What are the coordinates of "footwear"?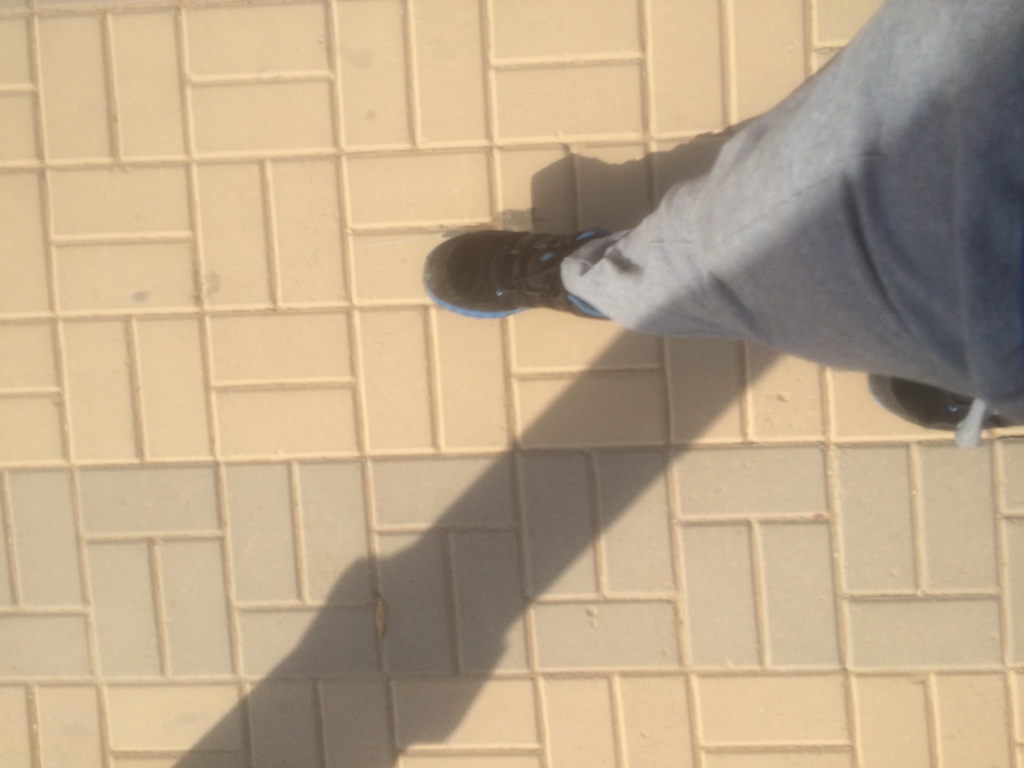
<region>436, 204, 622, 330</region>.
